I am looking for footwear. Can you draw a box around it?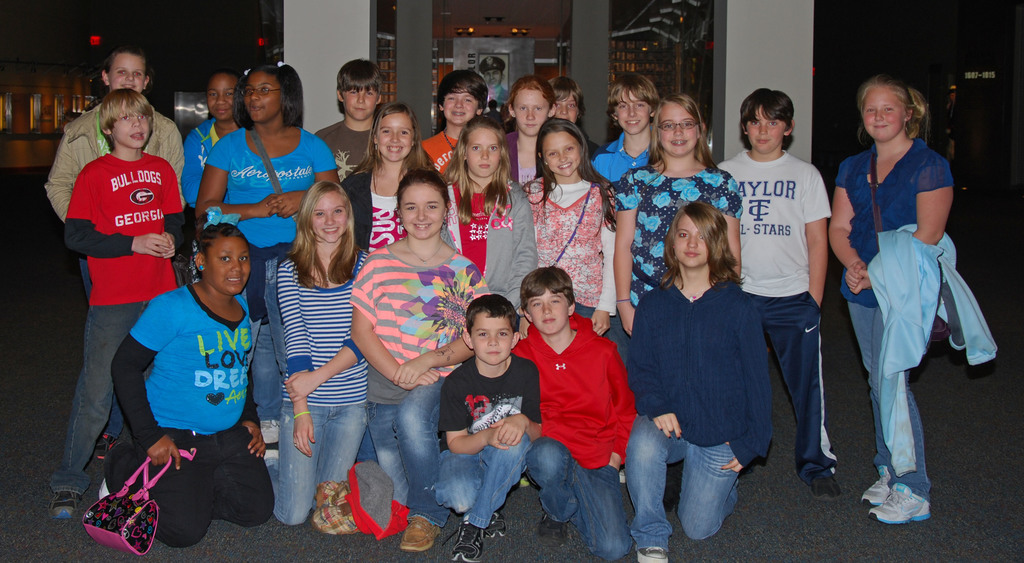
Sure, the bounding box is 868 478 934 529.
